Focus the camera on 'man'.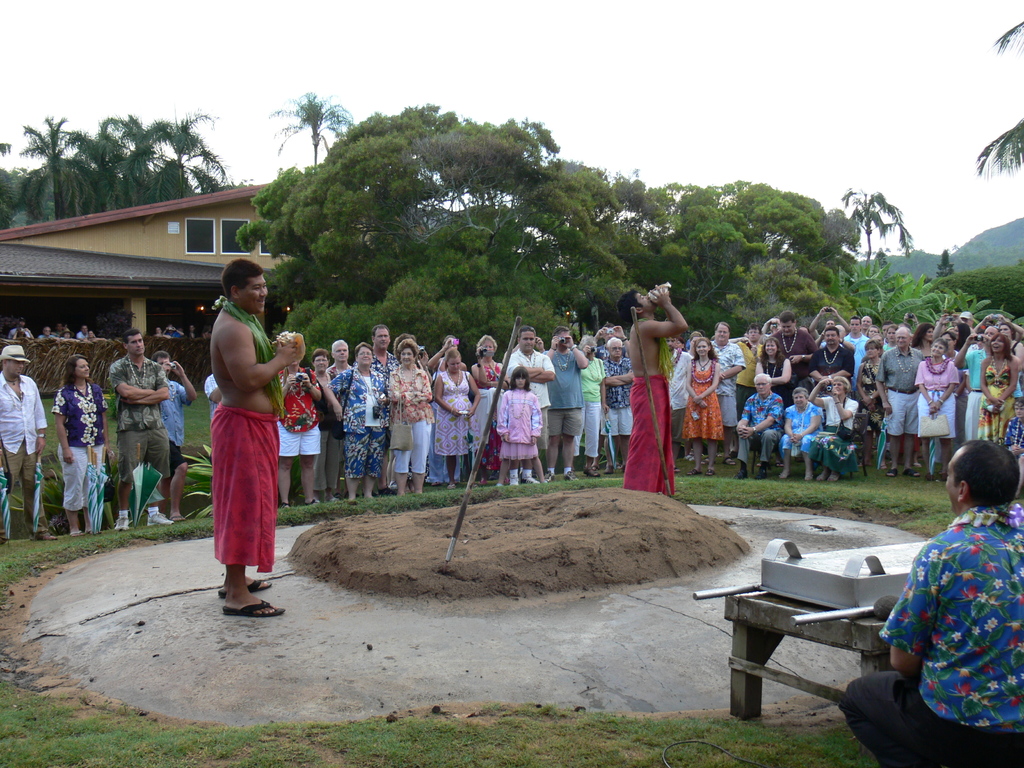
Focus region: (x1=608, y1=335, x2=632, y2=470).
